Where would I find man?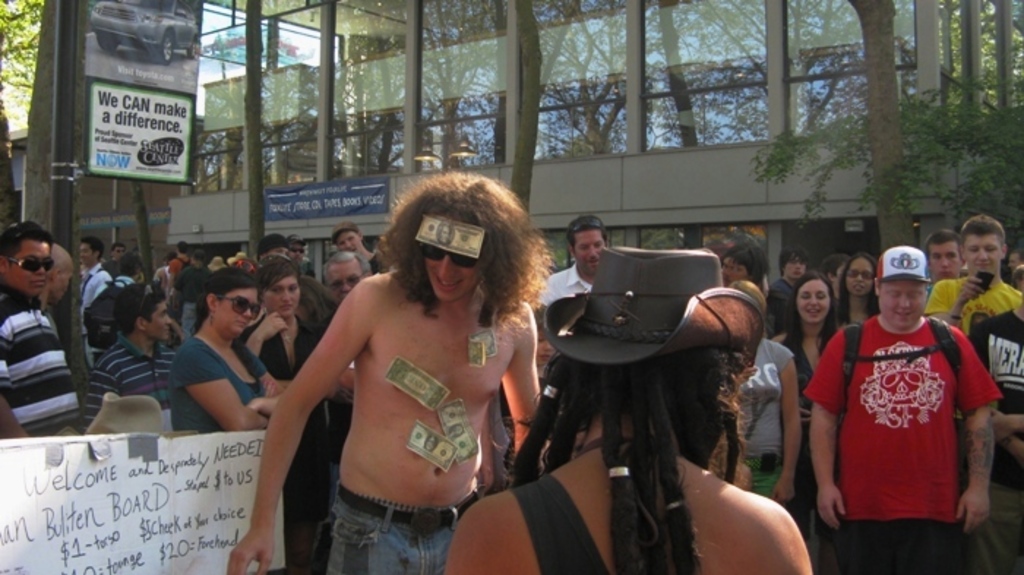
At [113, 238, 132, 259].
